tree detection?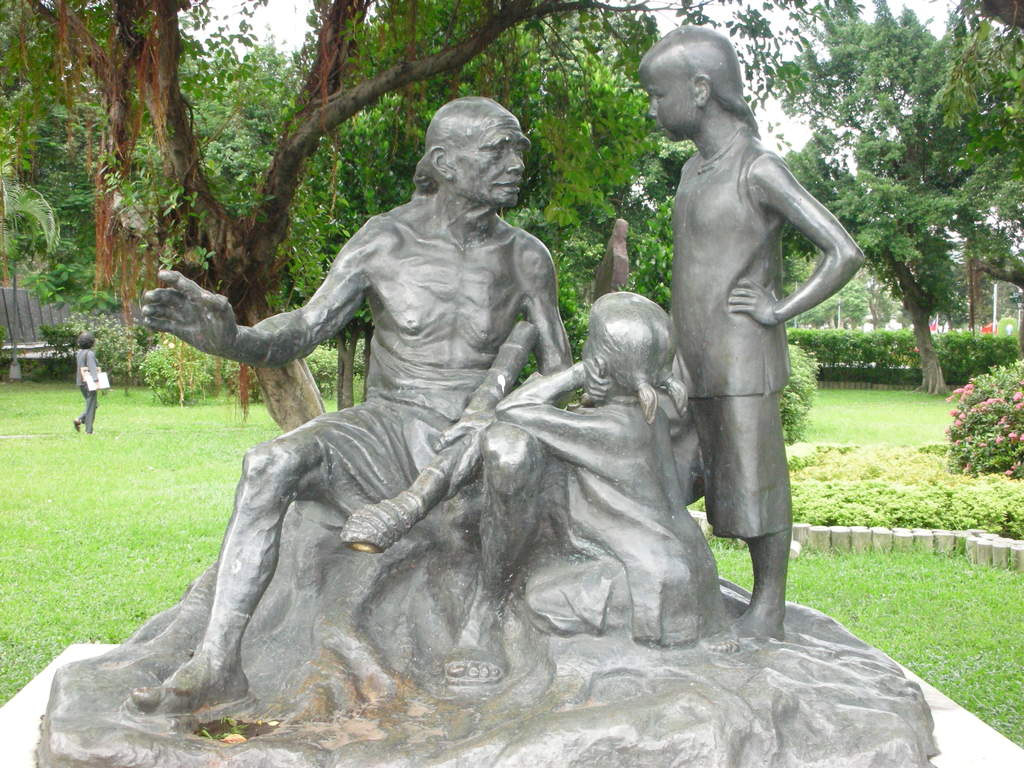
bbox=[902, 0, 1023, 331]
